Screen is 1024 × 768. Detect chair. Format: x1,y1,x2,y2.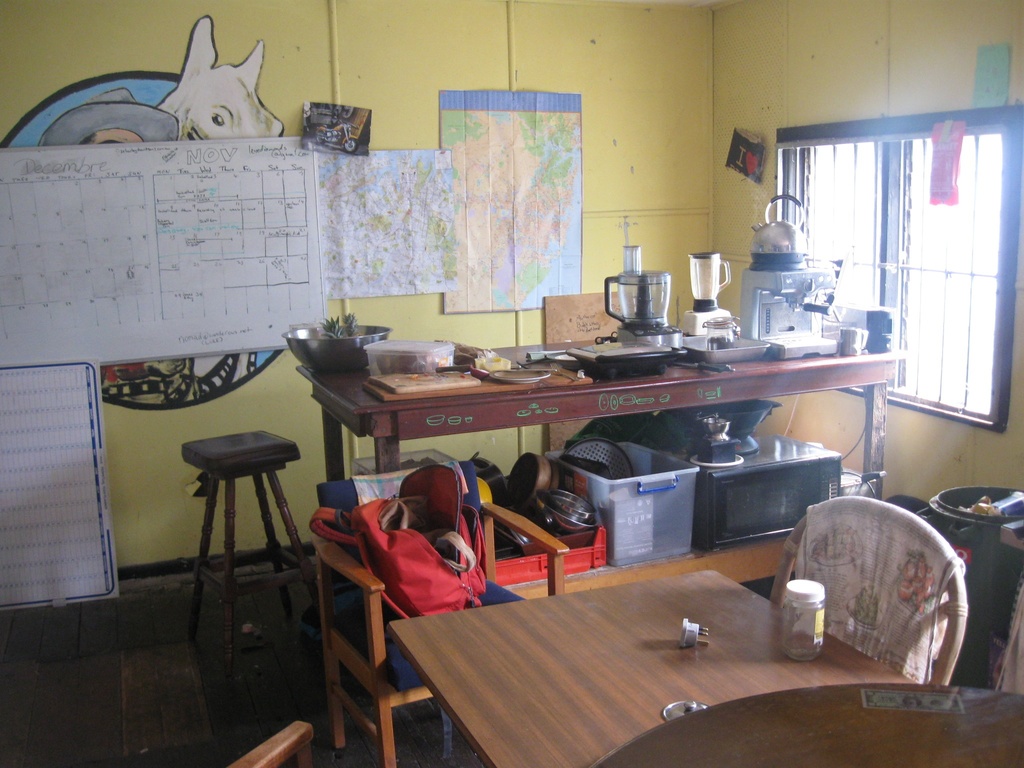
307,460,568,767.
